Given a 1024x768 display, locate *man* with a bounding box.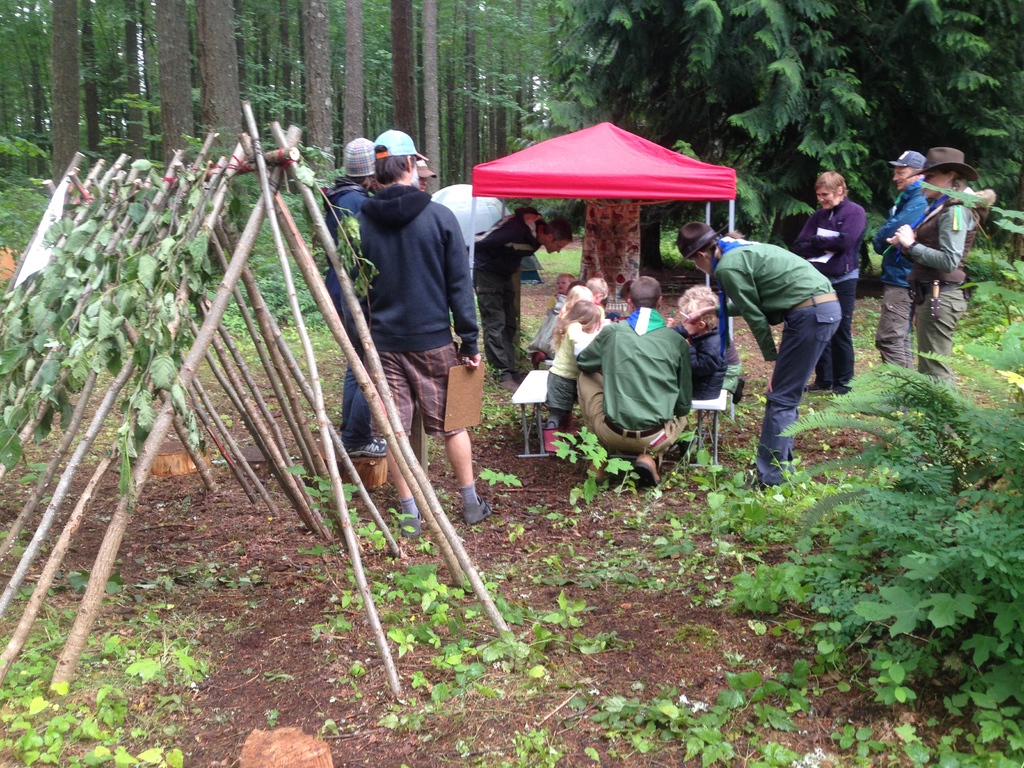
Located: bbox=(874, 148, 931, 380).
